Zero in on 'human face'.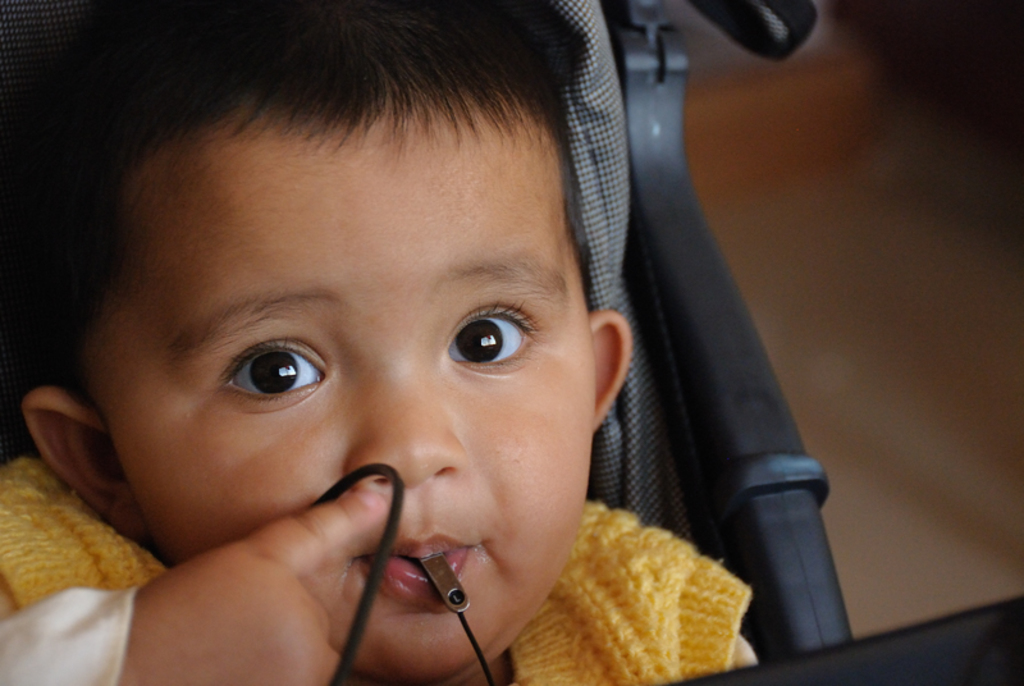
Zeroed in: (left=105, top=109, right=591, bottom=681).
